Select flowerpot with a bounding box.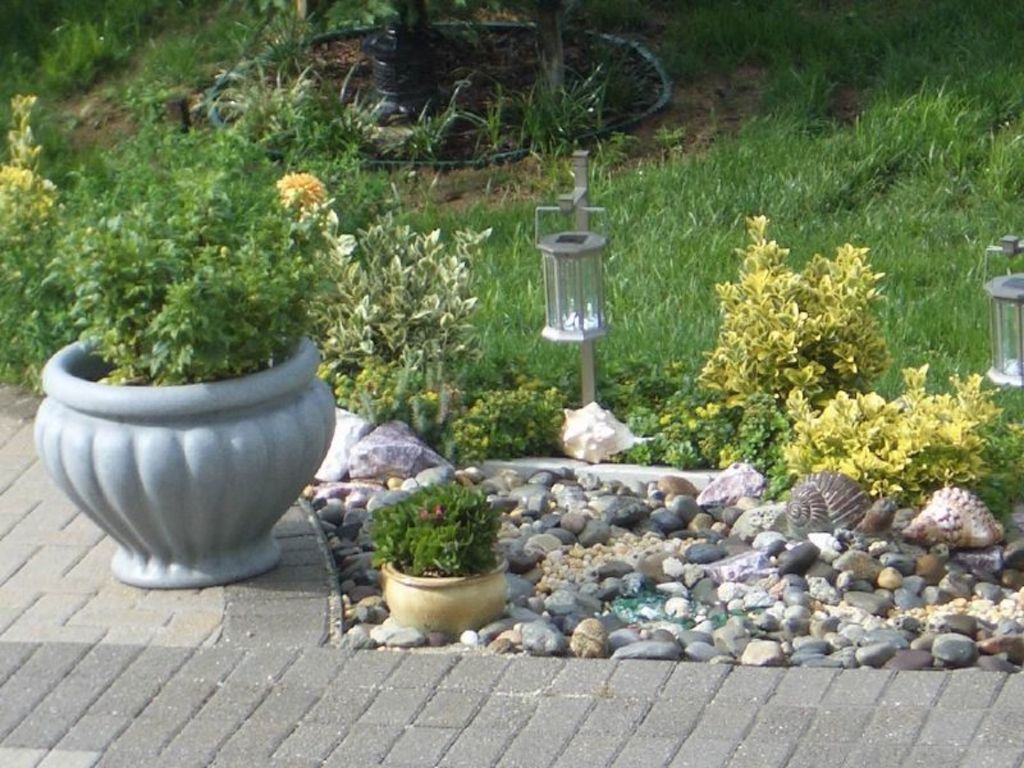
x1=383, y1=556, x2=513, y2=639.
